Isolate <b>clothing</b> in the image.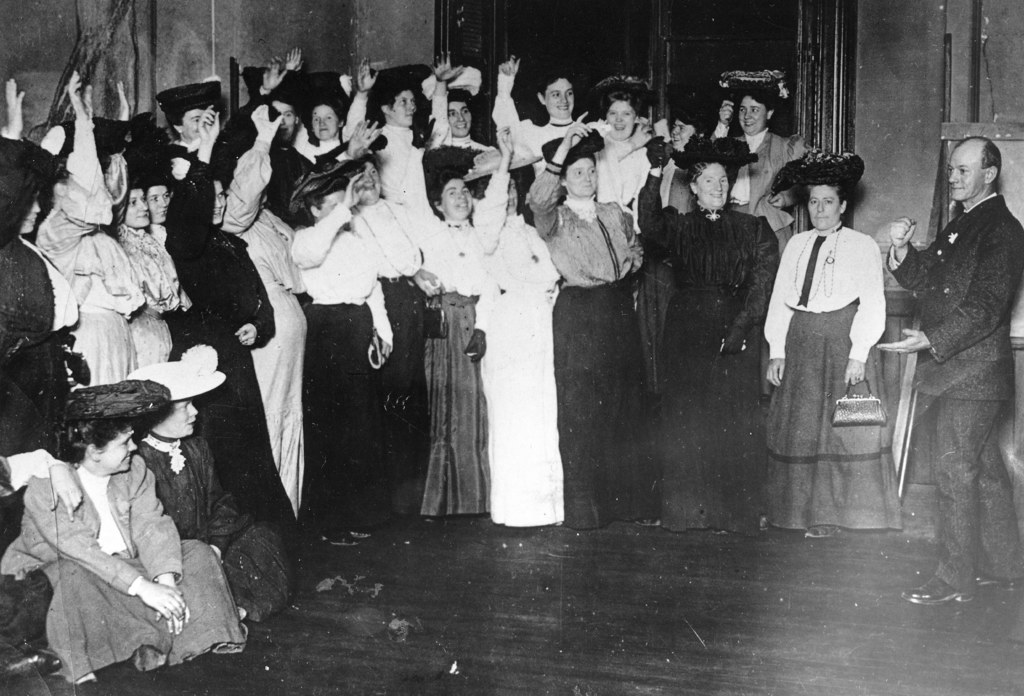
Isolated region: <bbox>521, 158, 655, 538</bbox>.
